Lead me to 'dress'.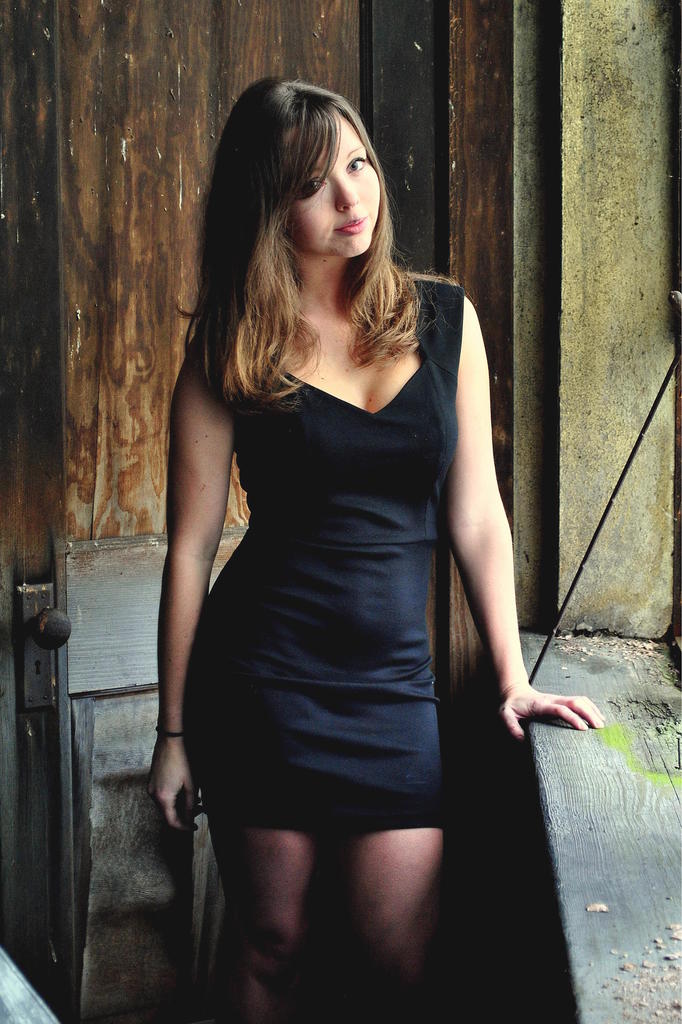
Lead to x1=181, y1=273, x2=463, y2=831.
